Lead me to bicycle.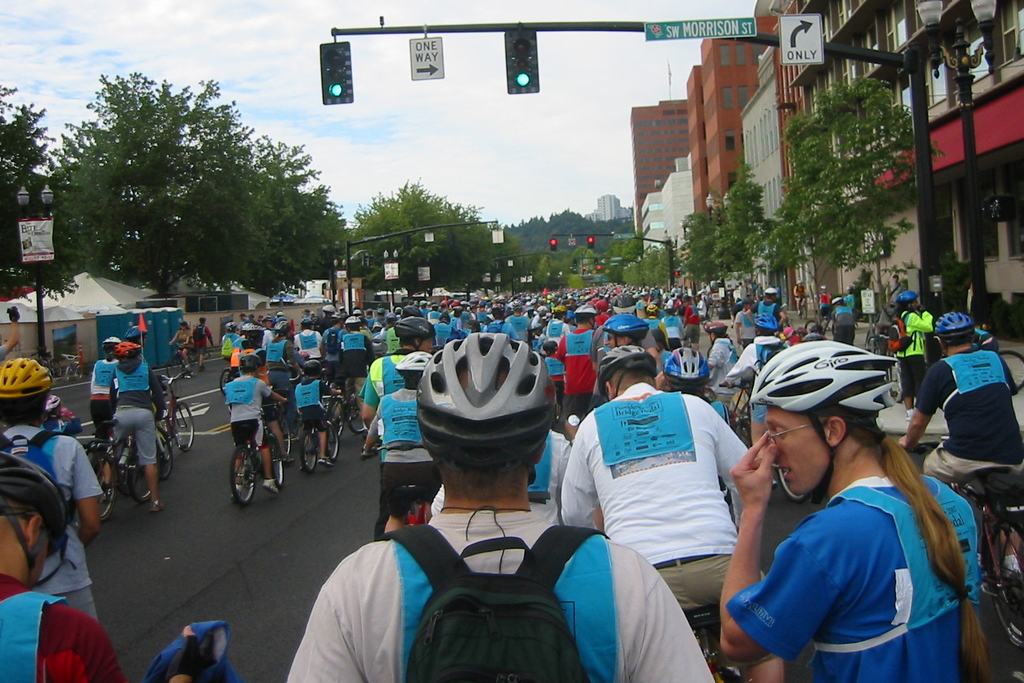
Lead to [669,591,756,682].
